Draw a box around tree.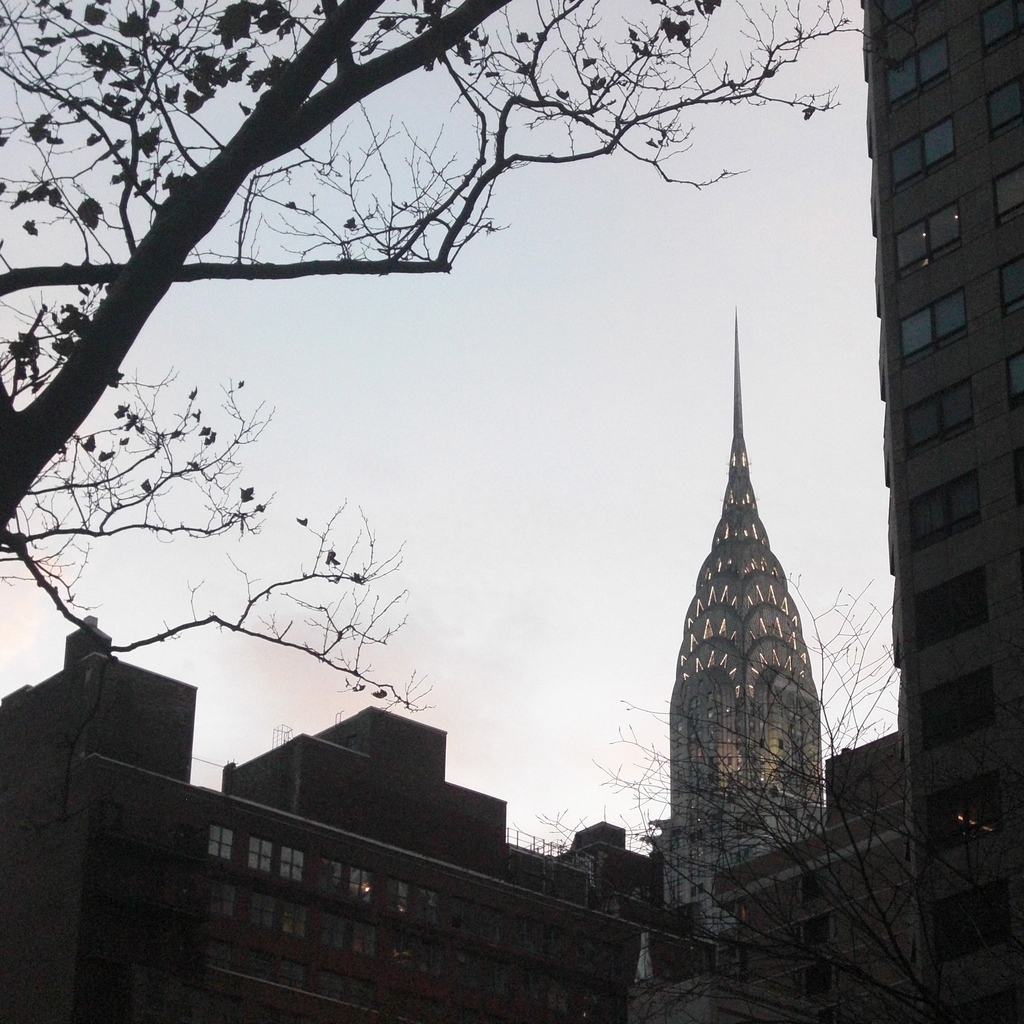
[left=529, top=571, right=1023, bottom=1019].
